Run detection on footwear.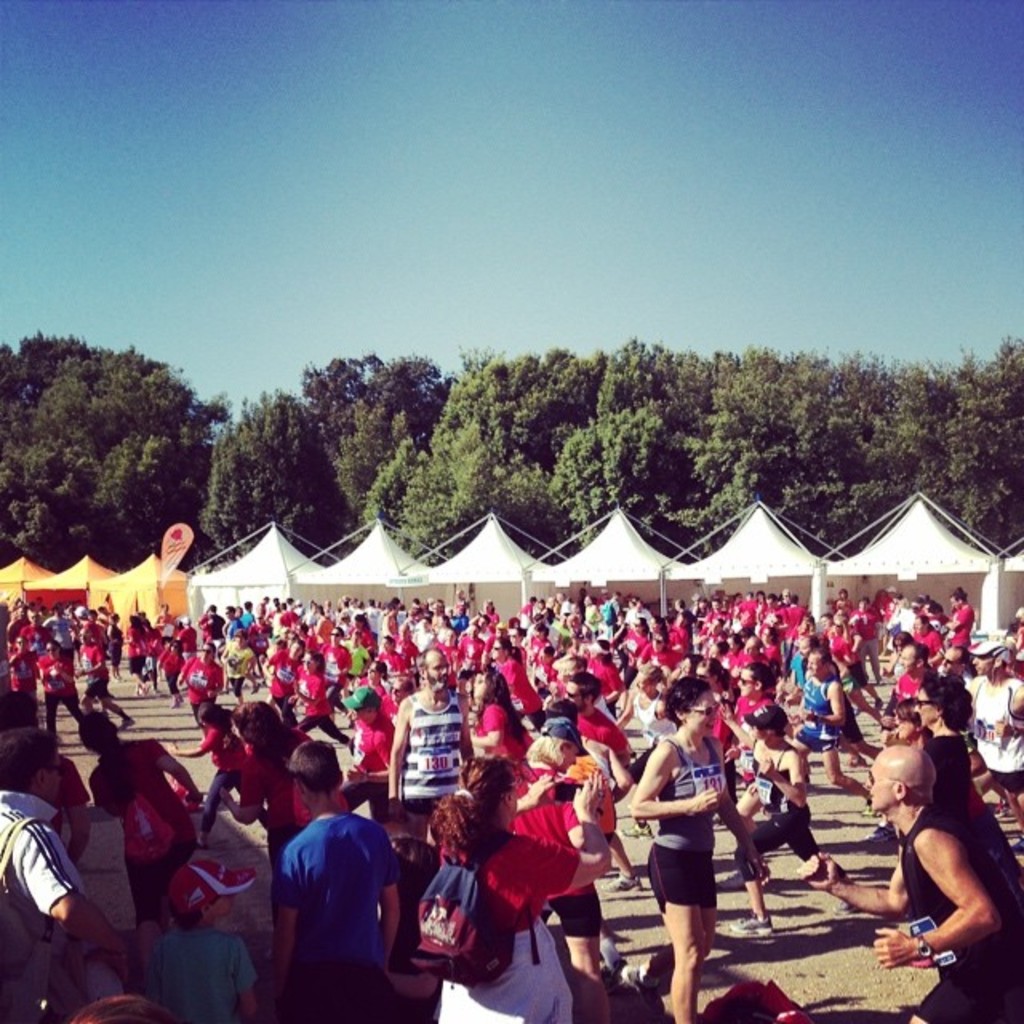
Result: [x1=251, y1=680, x2=258, y2=693].
